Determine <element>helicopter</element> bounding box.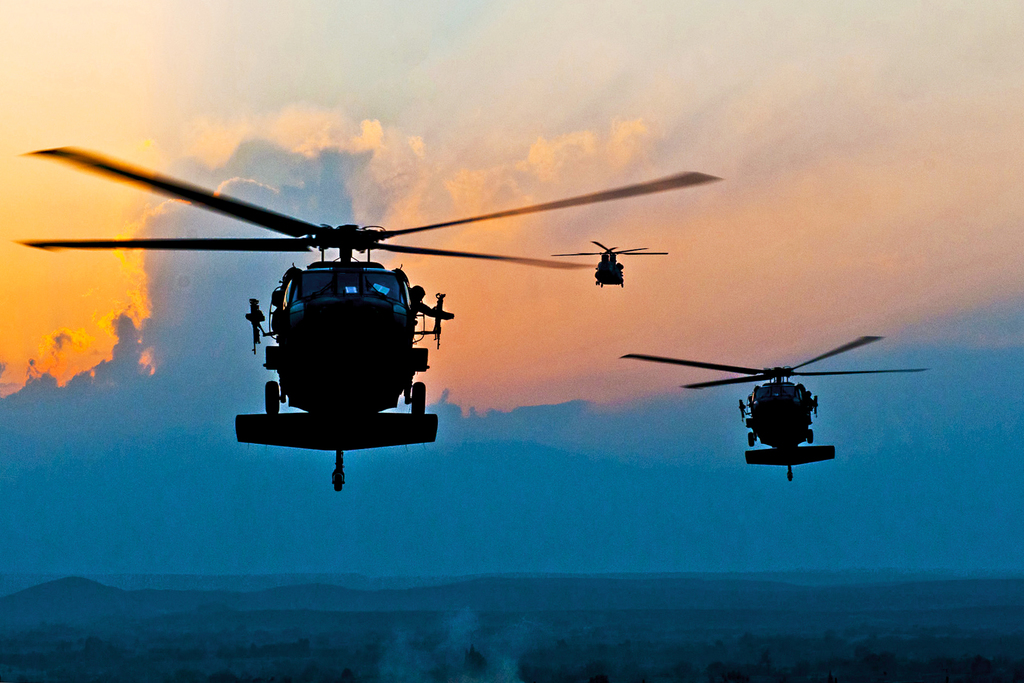
Determined: <box>634,331,927,491</box>.
